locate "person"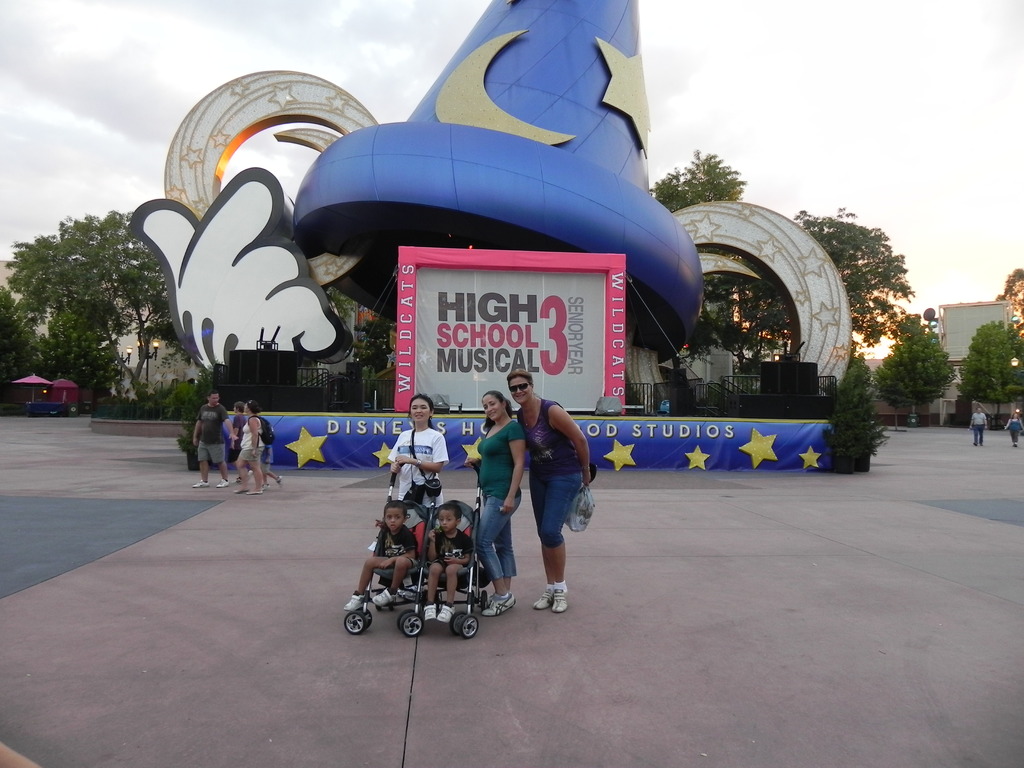
bbox=(997, 405, 1023, 445)
